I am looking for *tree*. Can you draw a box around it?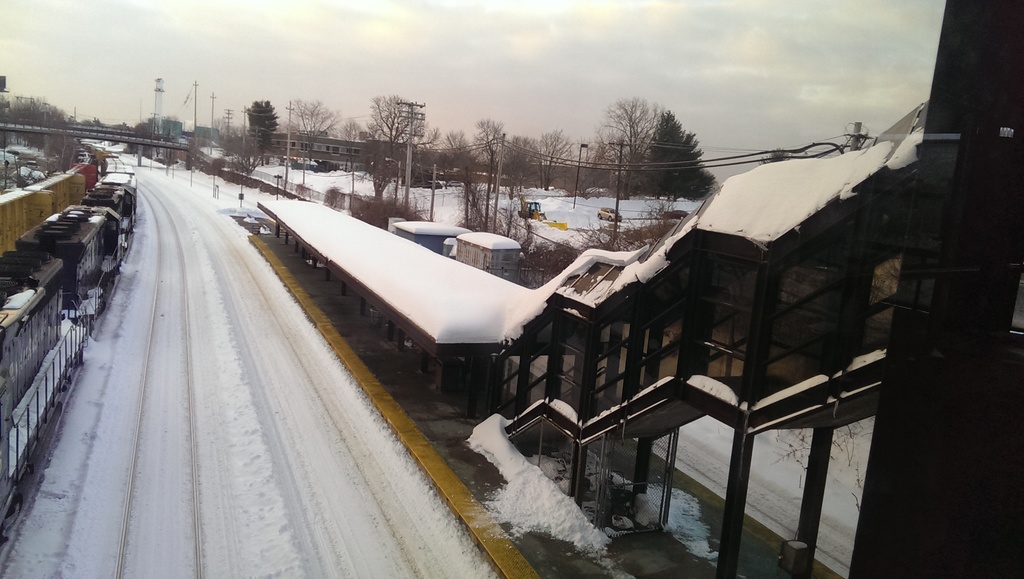
Sure, the bounding box is locate(244, 101, 278, 174).
